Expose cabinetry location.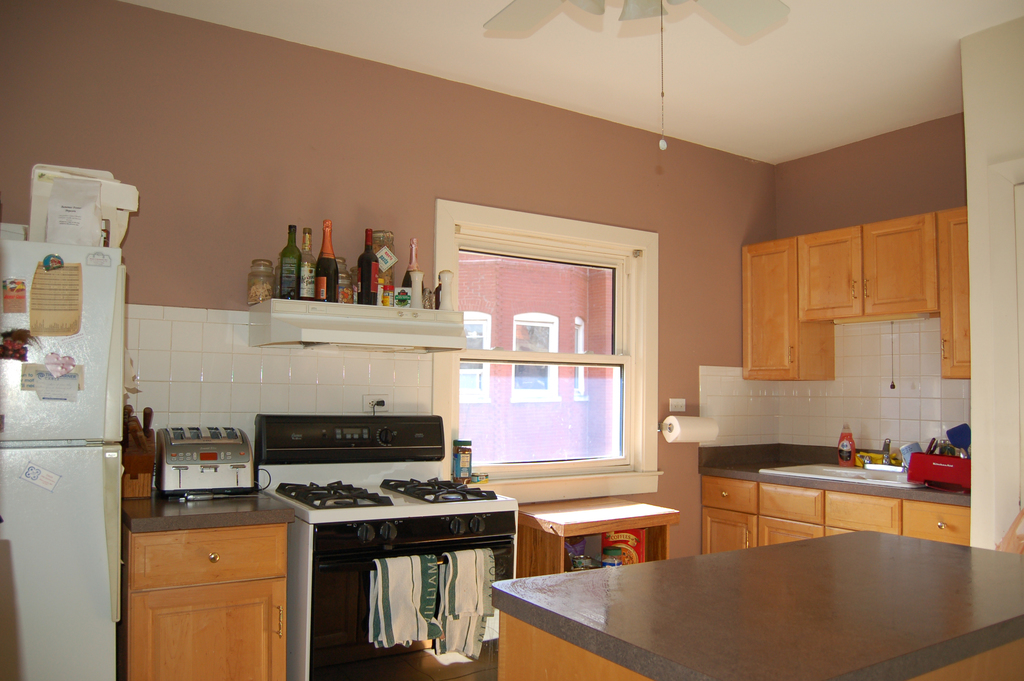
Exposed at left=698, top=478, right=756, bottom=518.
